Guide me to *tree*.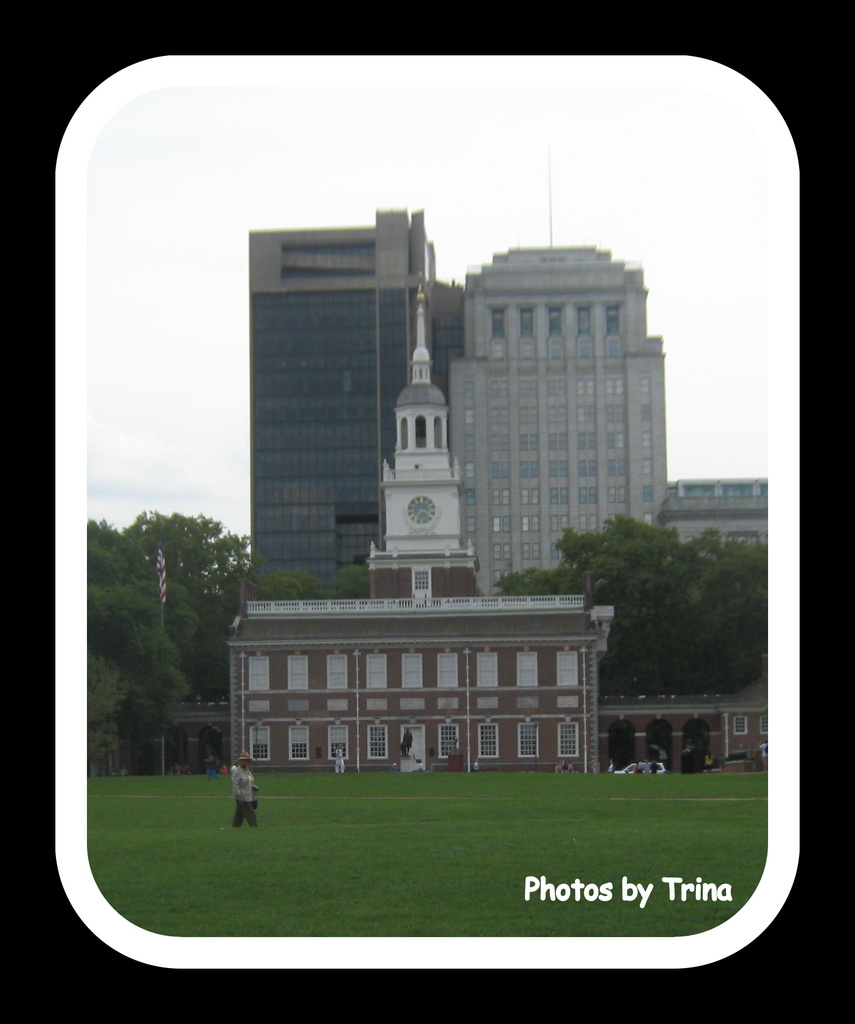
Guidance: detection(84, 504, 257, 791).
